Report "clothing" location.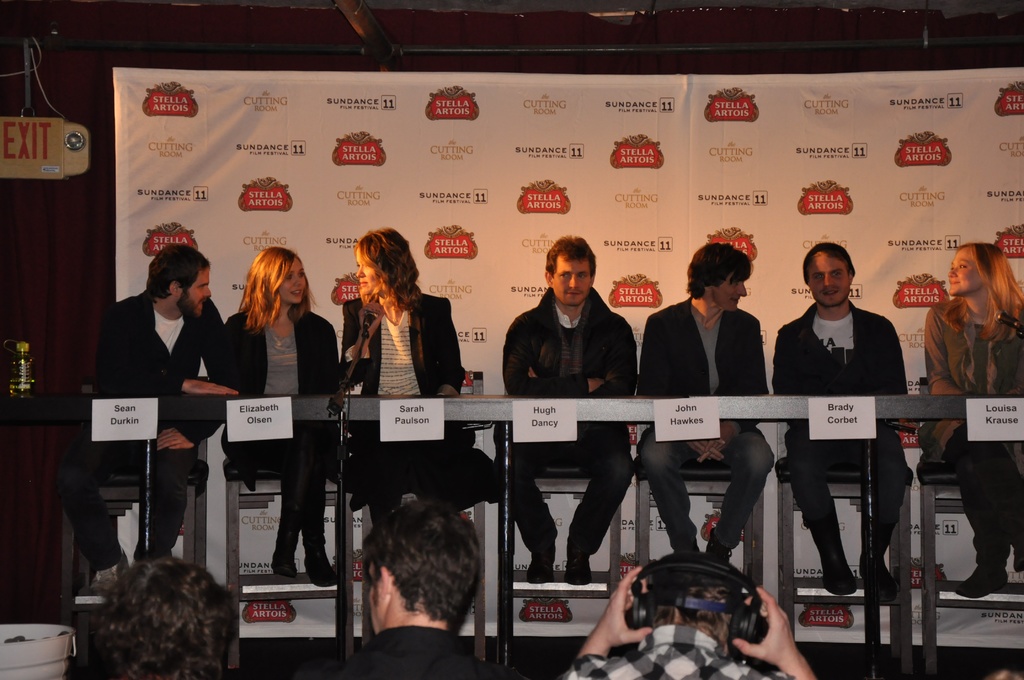
Report: x1=927, y1=288, x2=1023, y2=595.
